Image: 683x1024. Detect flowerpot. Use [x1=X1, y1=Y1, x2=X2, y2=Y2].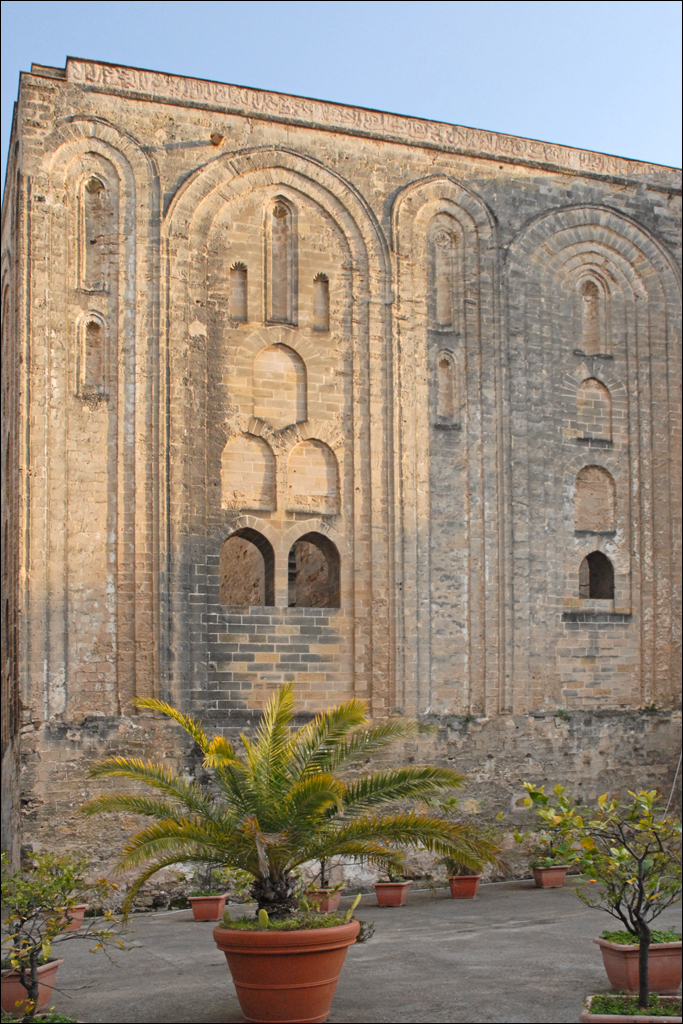
[x1=596, y1=926, x2=682, y2=987].
